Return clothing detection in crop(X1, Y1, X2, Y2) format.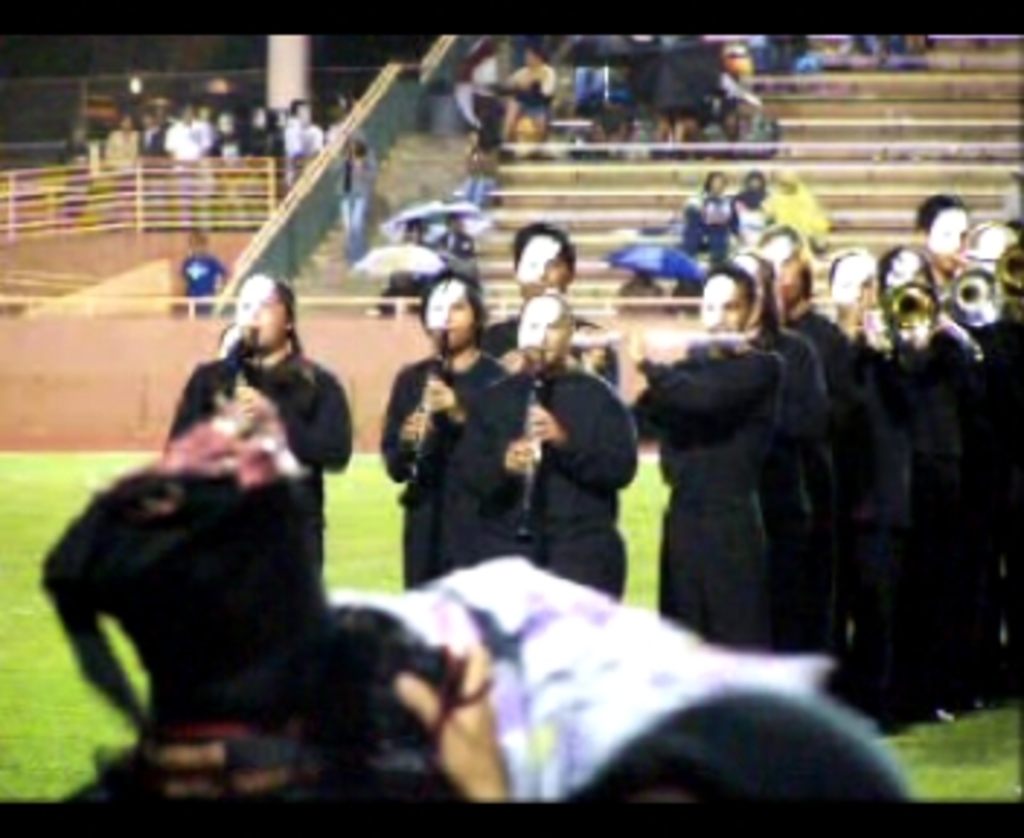
crop(346, 544, 931, 826).
